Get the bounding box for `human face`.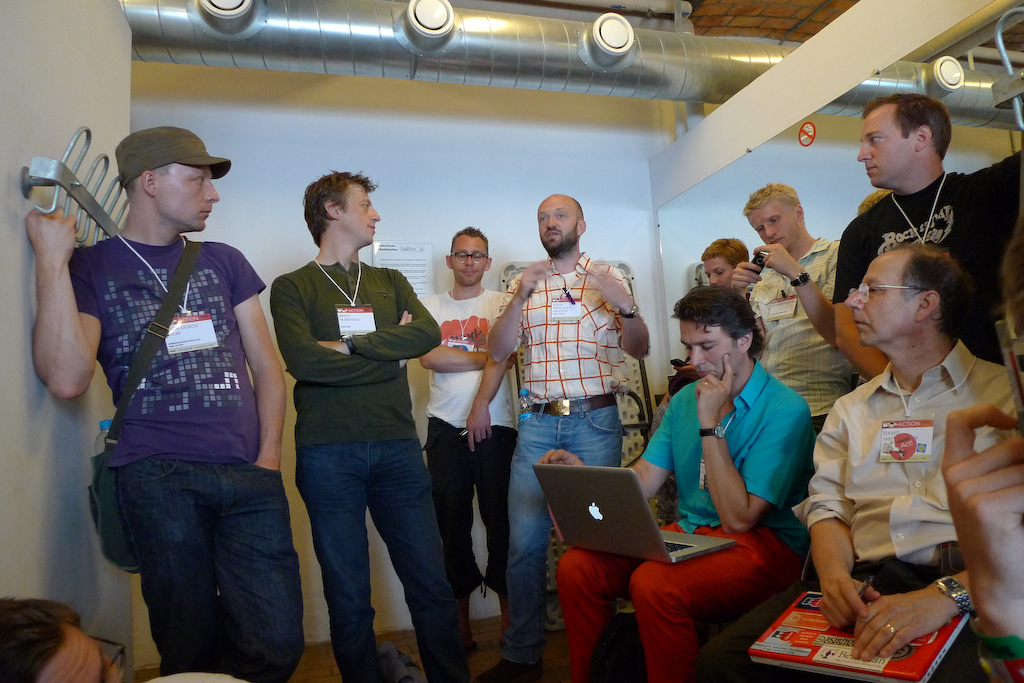
crop(41, 623, 124, 682).
